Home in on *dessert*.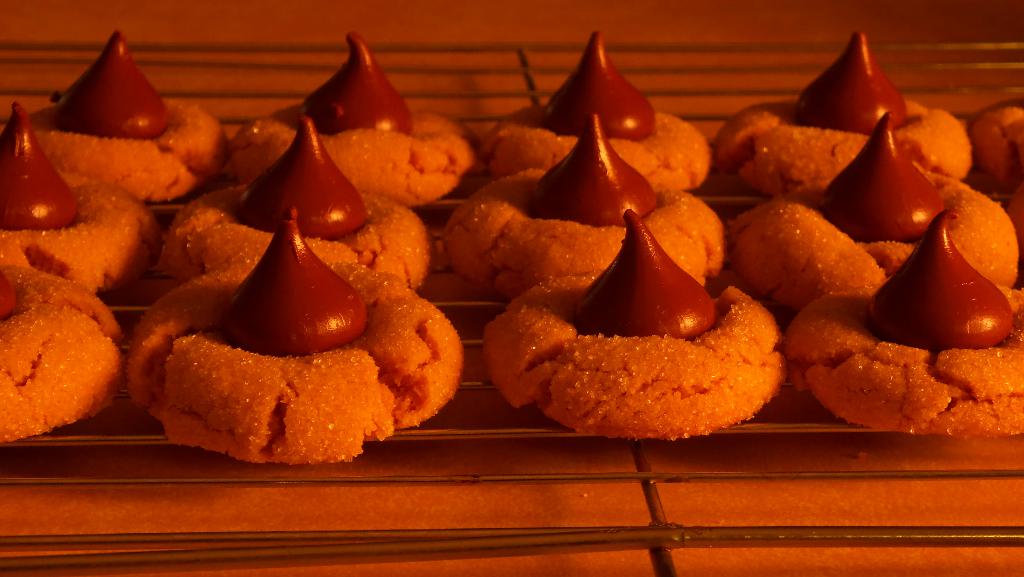
Homed in at rect(732, 115, 1023, 301).
